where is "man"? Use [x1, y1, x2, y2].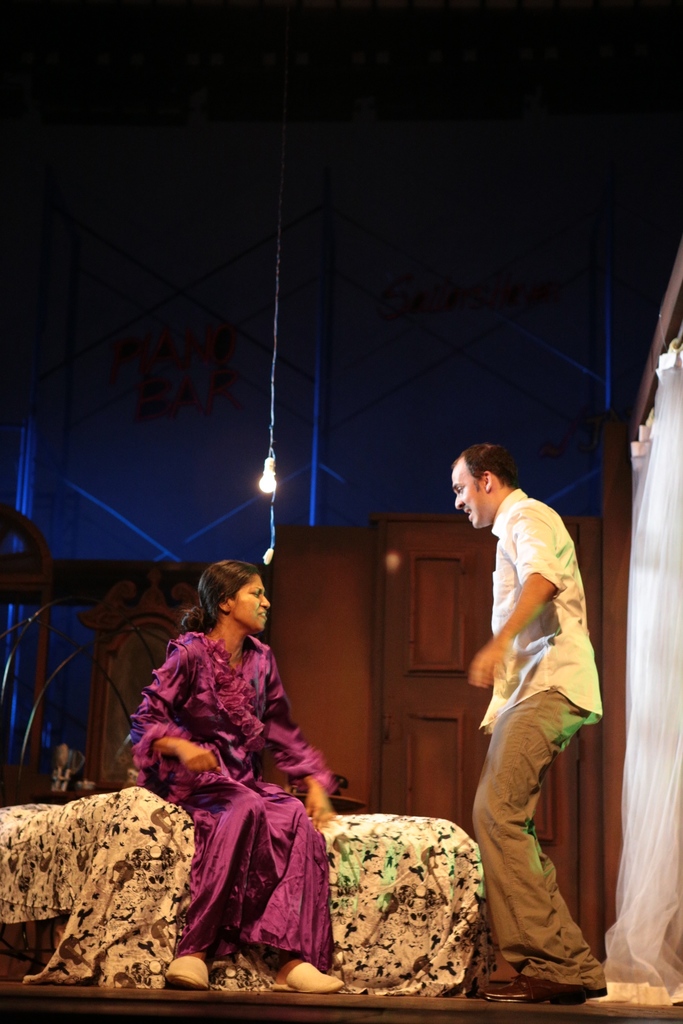
[441, 438, 616, 993].
